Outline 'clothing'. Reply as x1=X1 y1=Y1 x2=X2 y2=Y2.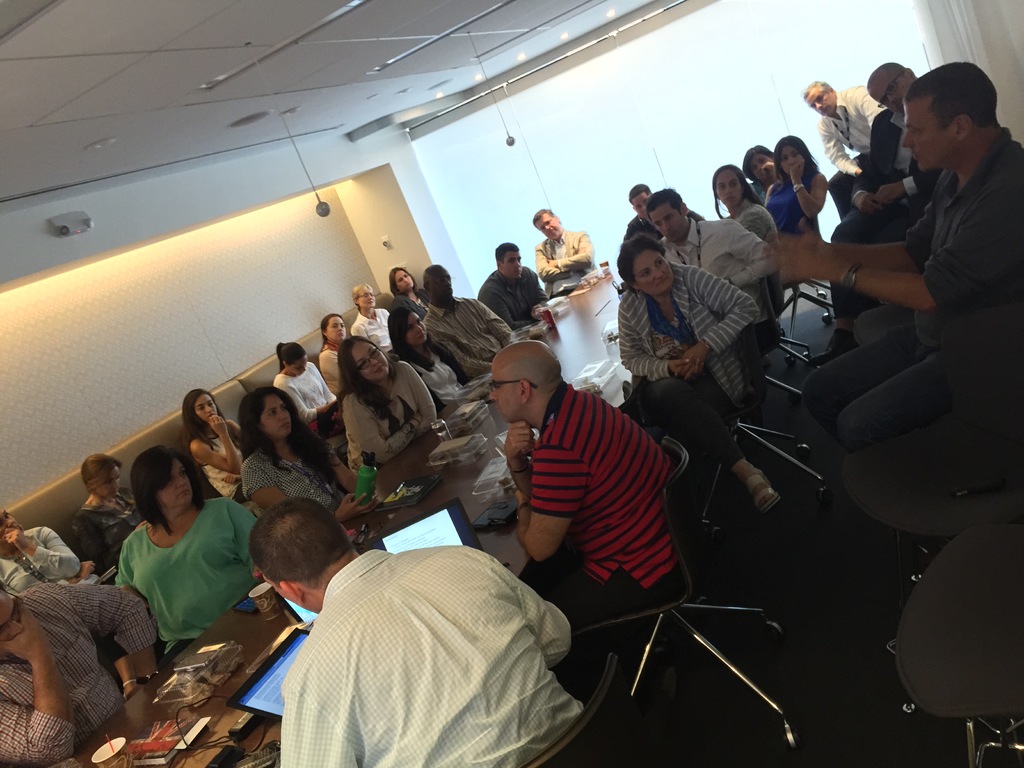
x1=841 y1=86 x2=888 y2=211.
